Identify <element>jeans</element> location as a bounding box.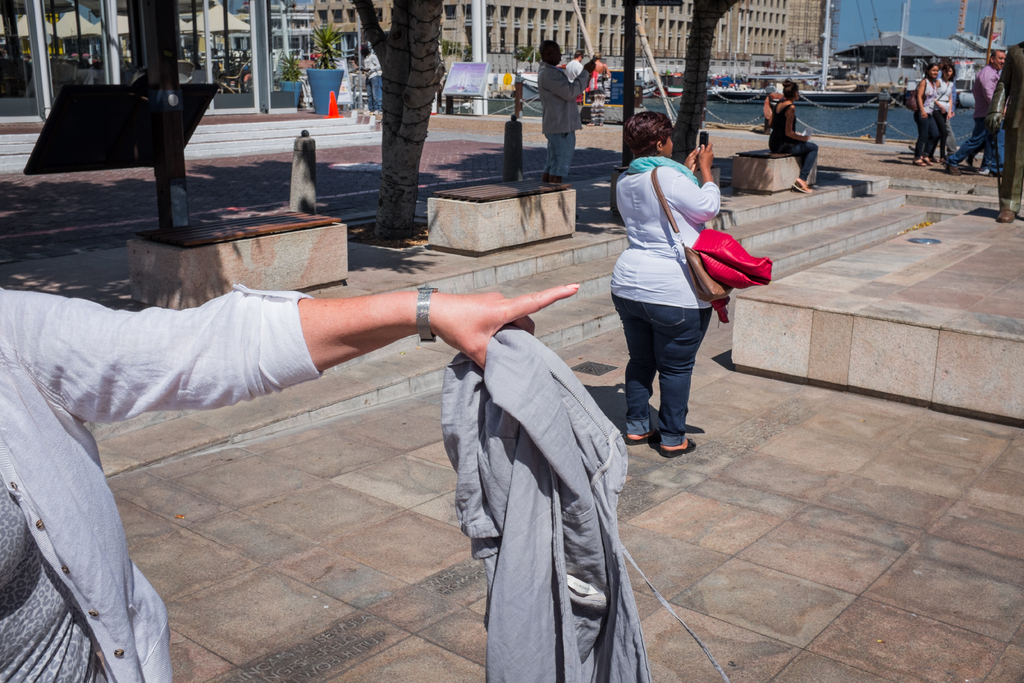
[913, 108, 934, 156].
